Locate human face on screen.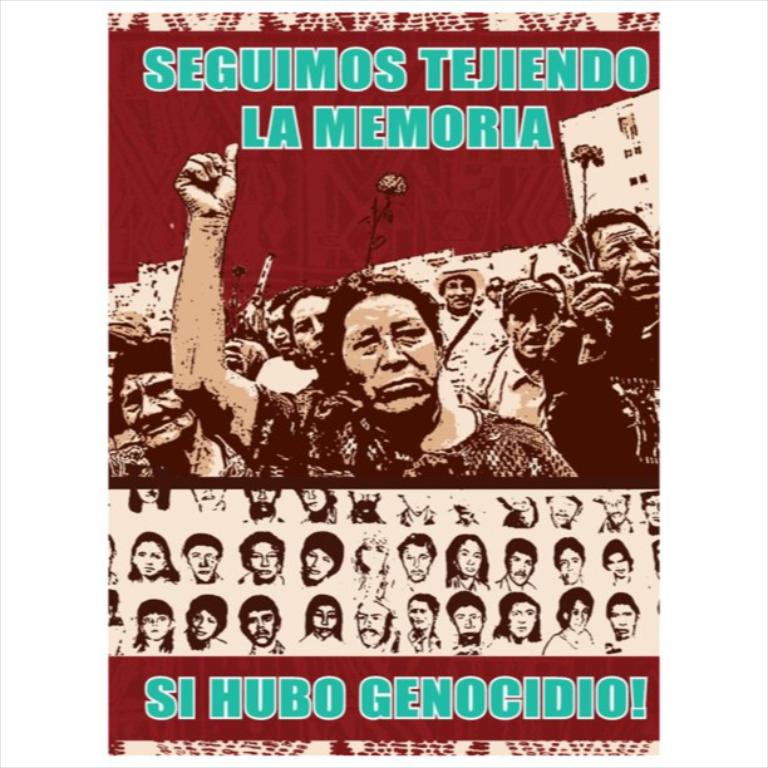
On screen at select_region(545, 489, 575, 521).
